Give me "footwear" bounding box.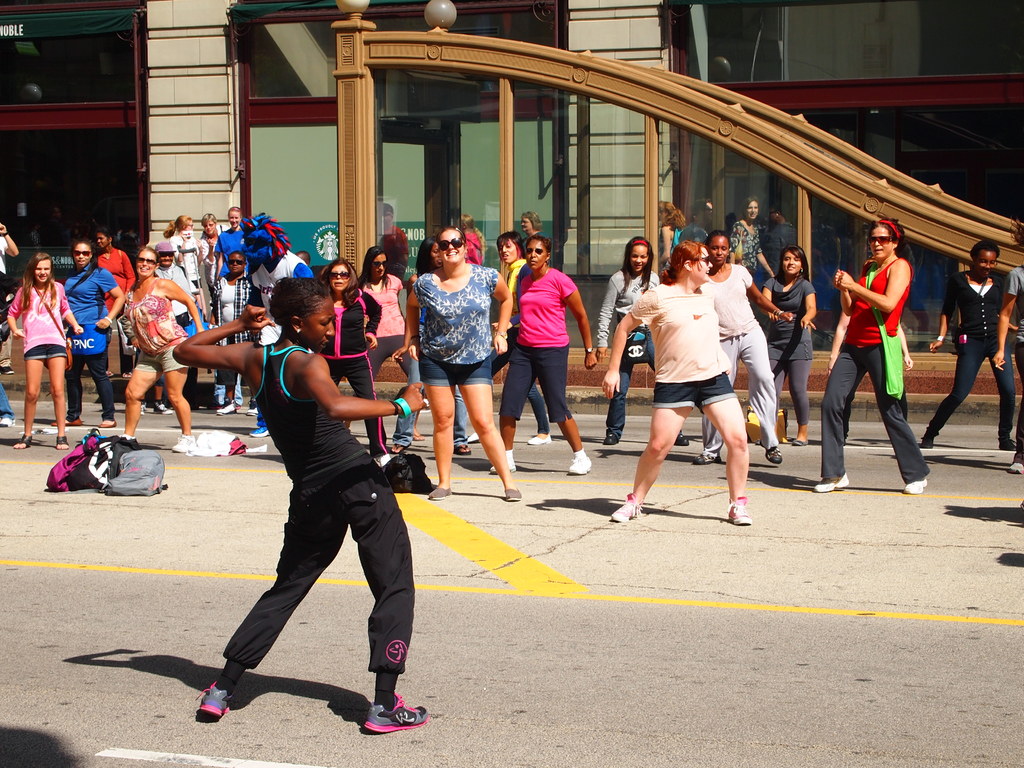
0 413 16 429.
